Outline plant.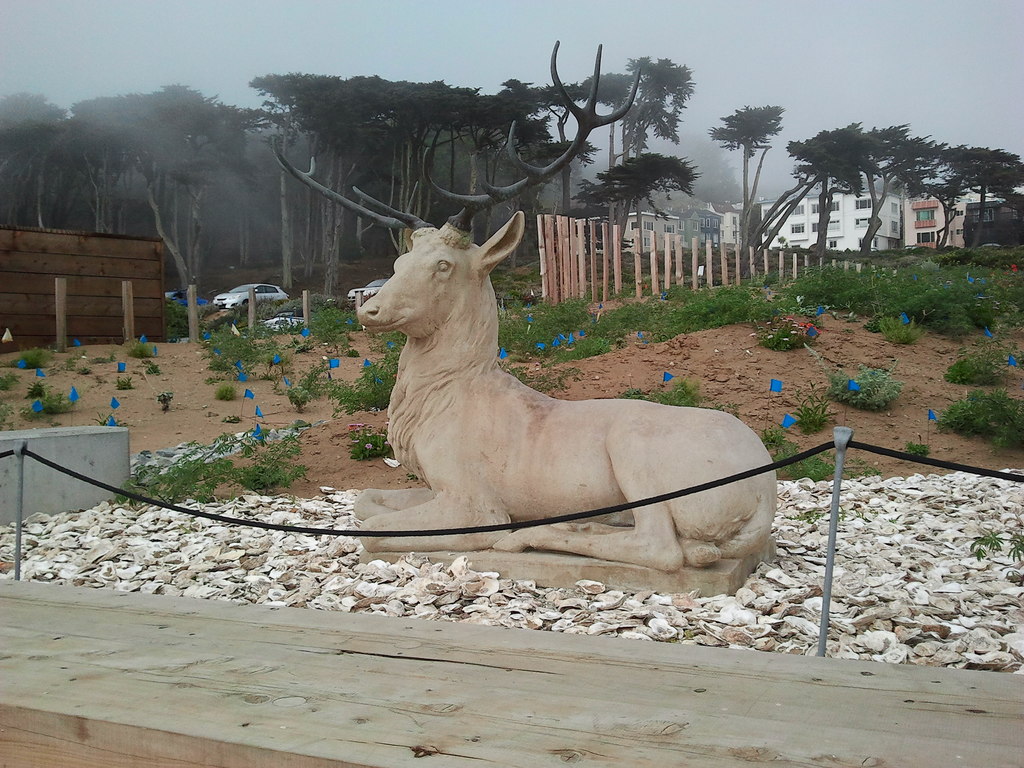
Outline: bbox(144, 358, 160, 375).
